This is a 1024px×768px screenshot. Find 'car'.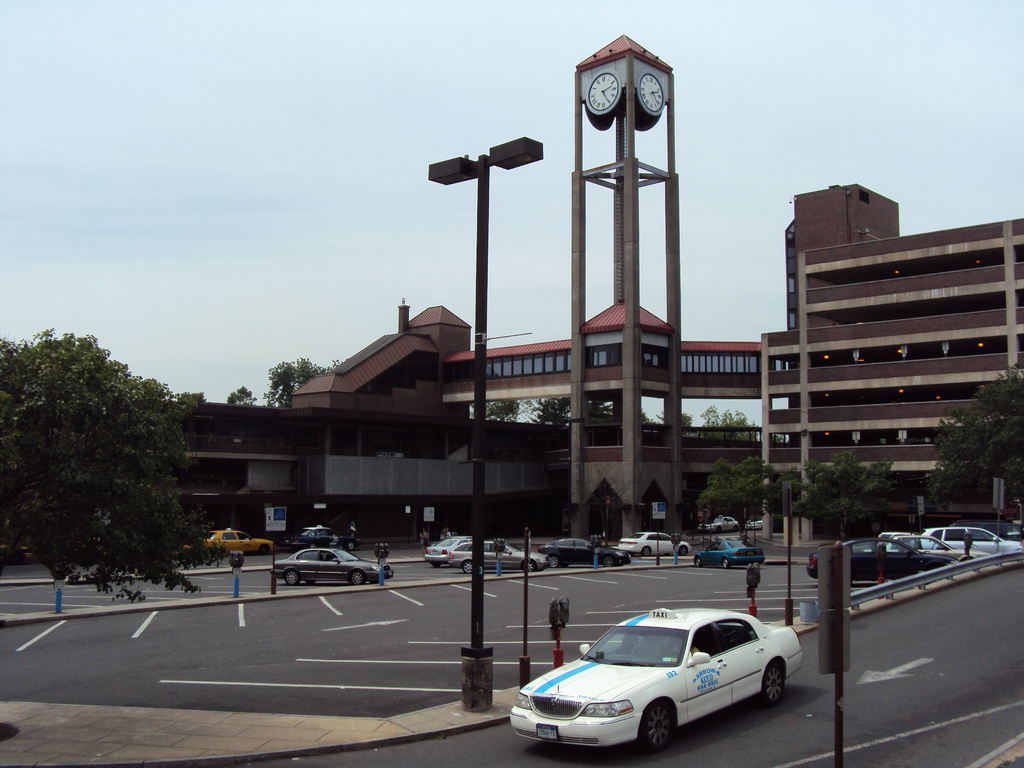
Bounding box: x1=177 y1=524 x2=274 y2=564.
